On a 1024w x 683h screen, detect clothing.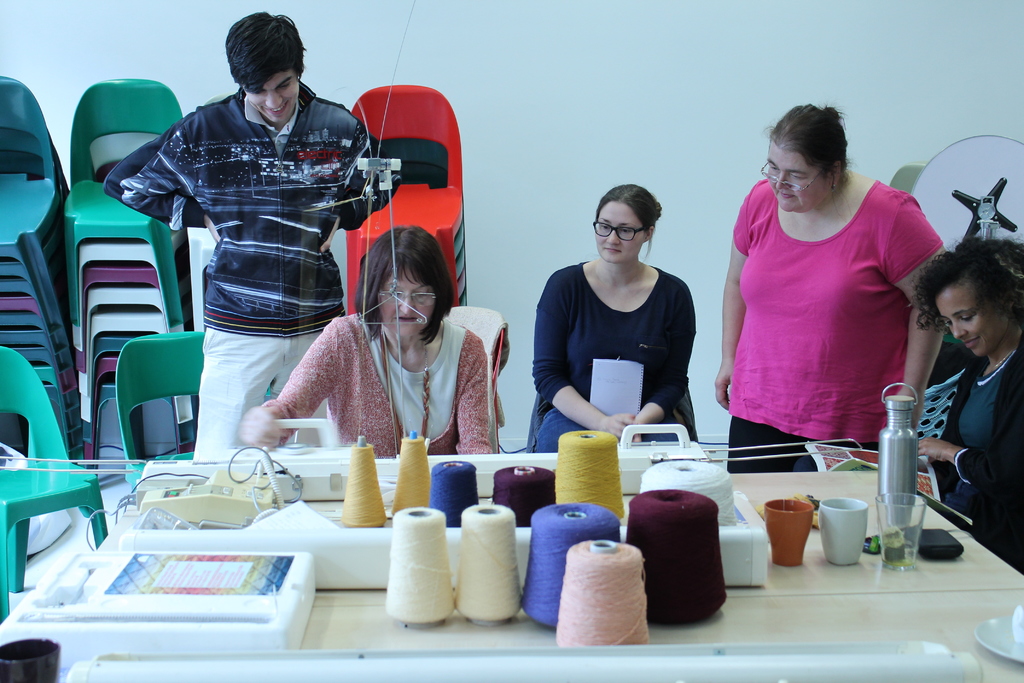
x1=530 y1=252 x2=701 y2=463.
